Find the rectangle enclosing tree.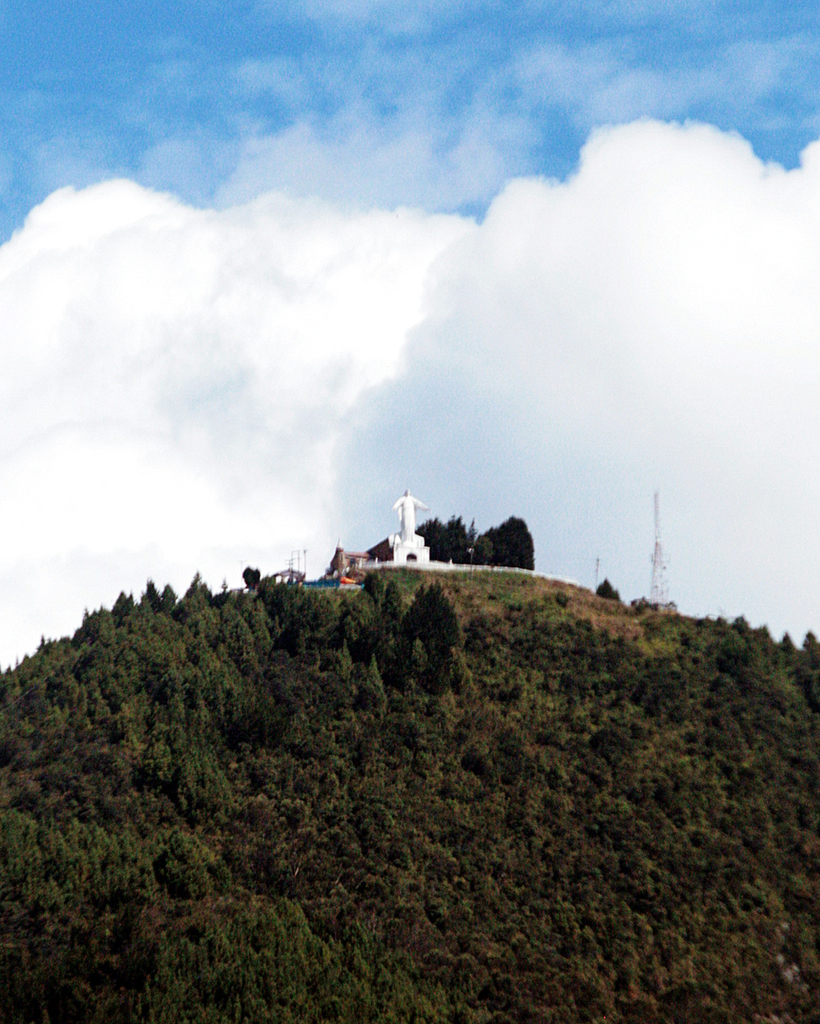
bbox(180, 567, 221, 626).
